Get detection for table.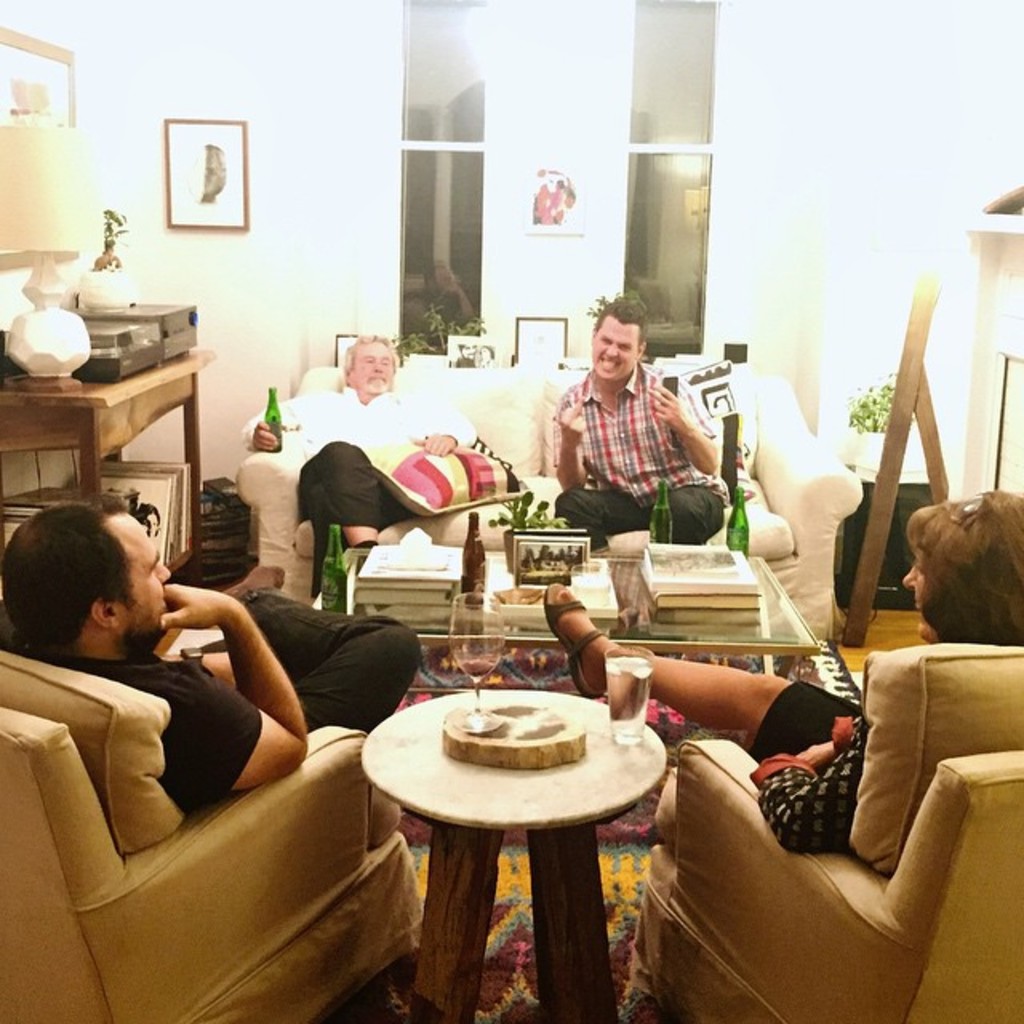
Detection: x1=304 y1=547 x2=805 y2=712.
